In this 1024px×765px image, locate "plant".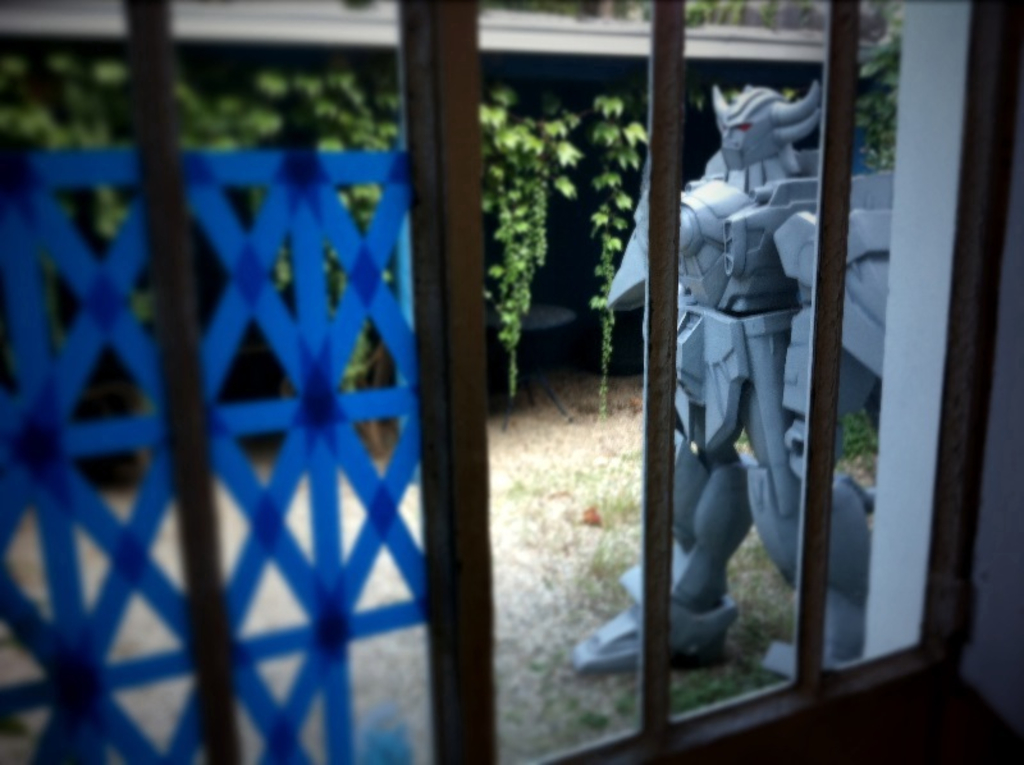
Bounding box: l=808, t=388, r=861, b=484.
